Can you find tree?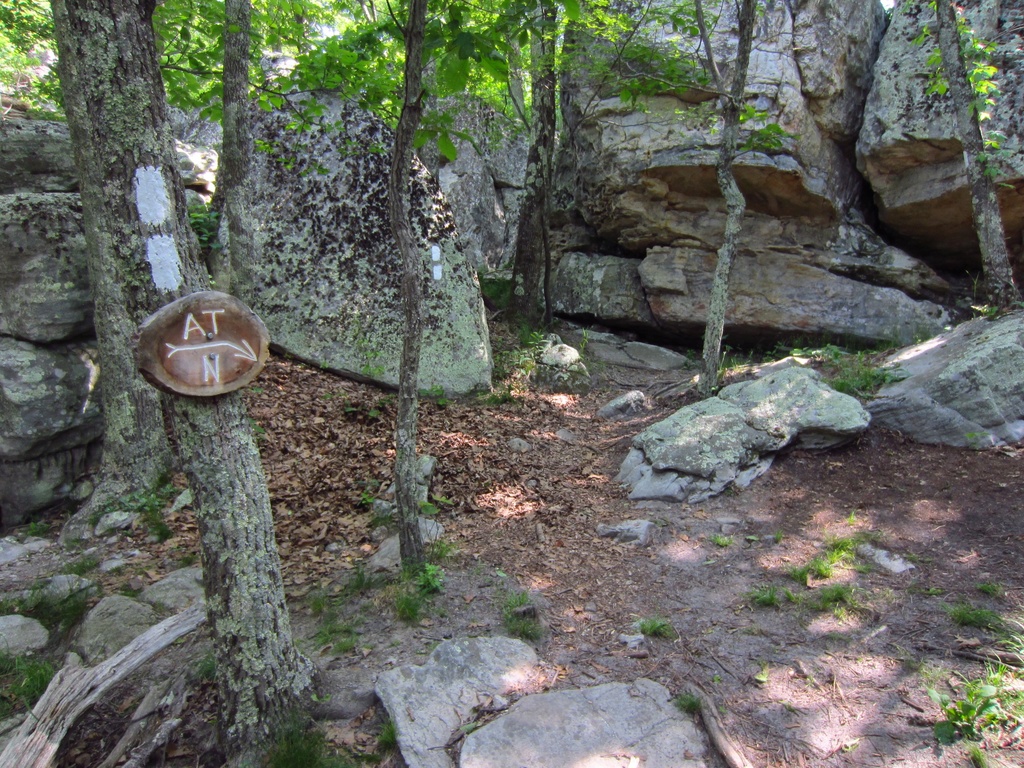
Yes, bounding box: 692, 0, 758, 399.
